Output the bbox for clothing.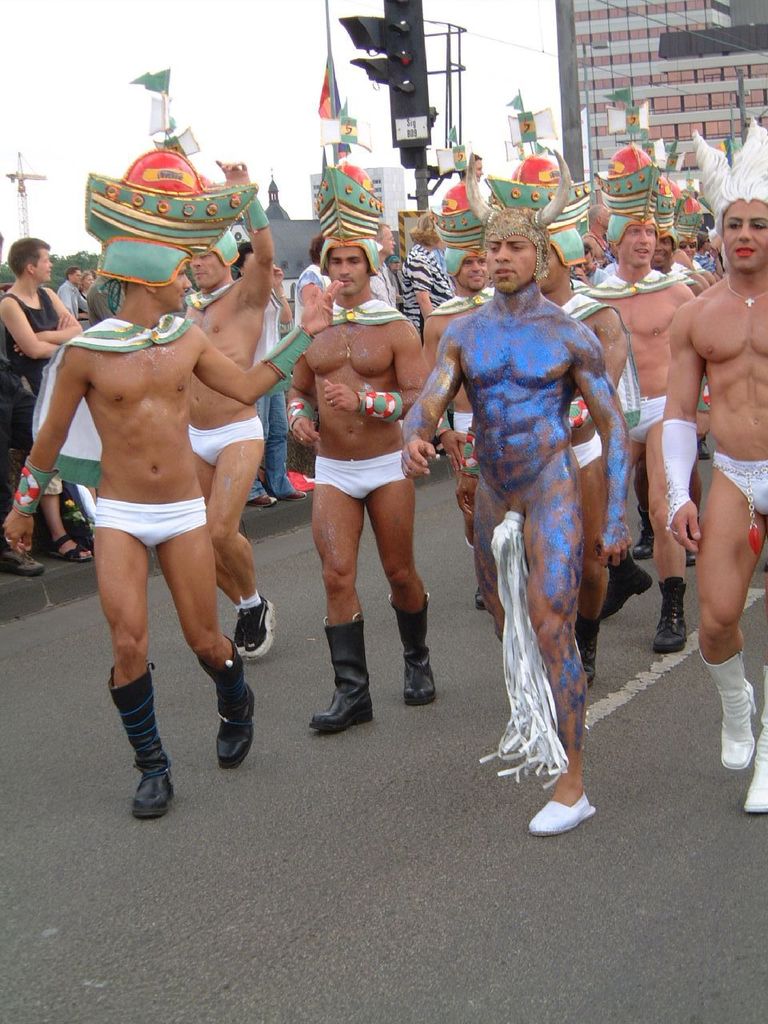
(713, 450, 767, 521).
